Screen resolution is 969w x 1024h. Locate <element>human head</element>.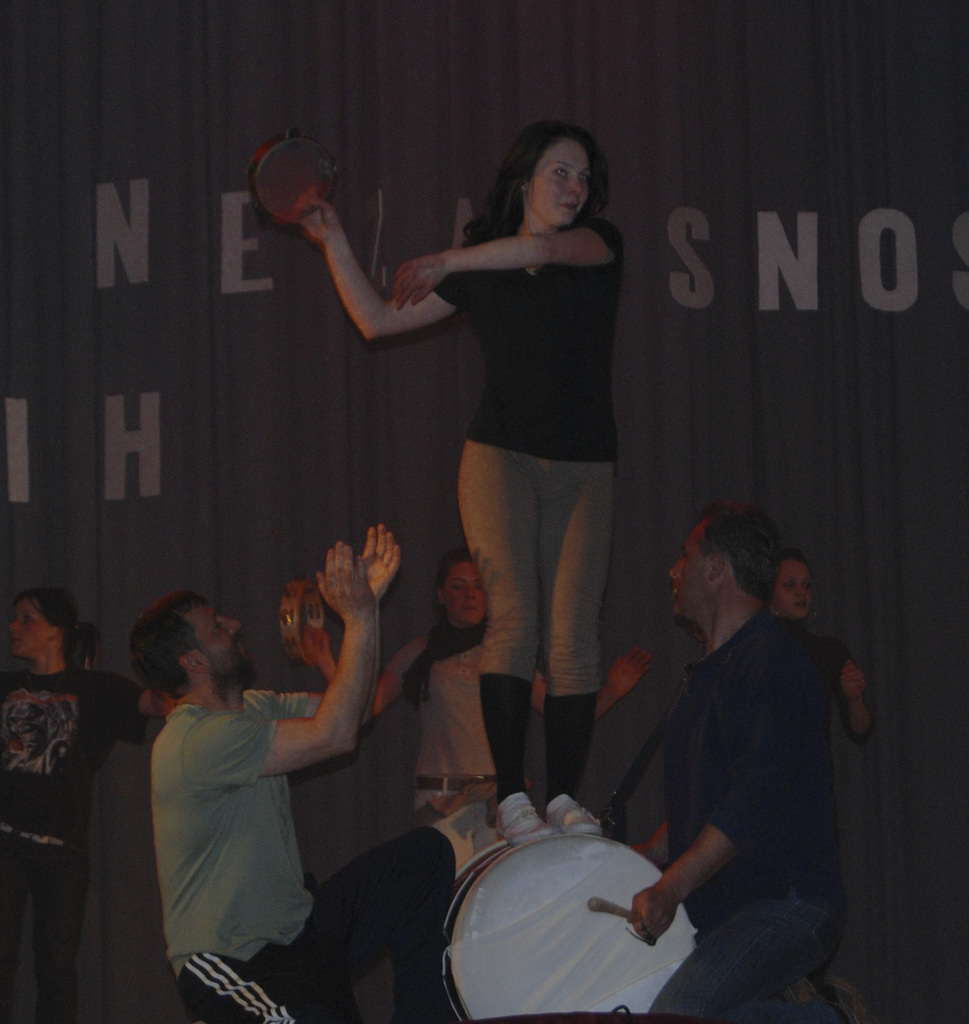
crop(666, 505, 778, 624).
